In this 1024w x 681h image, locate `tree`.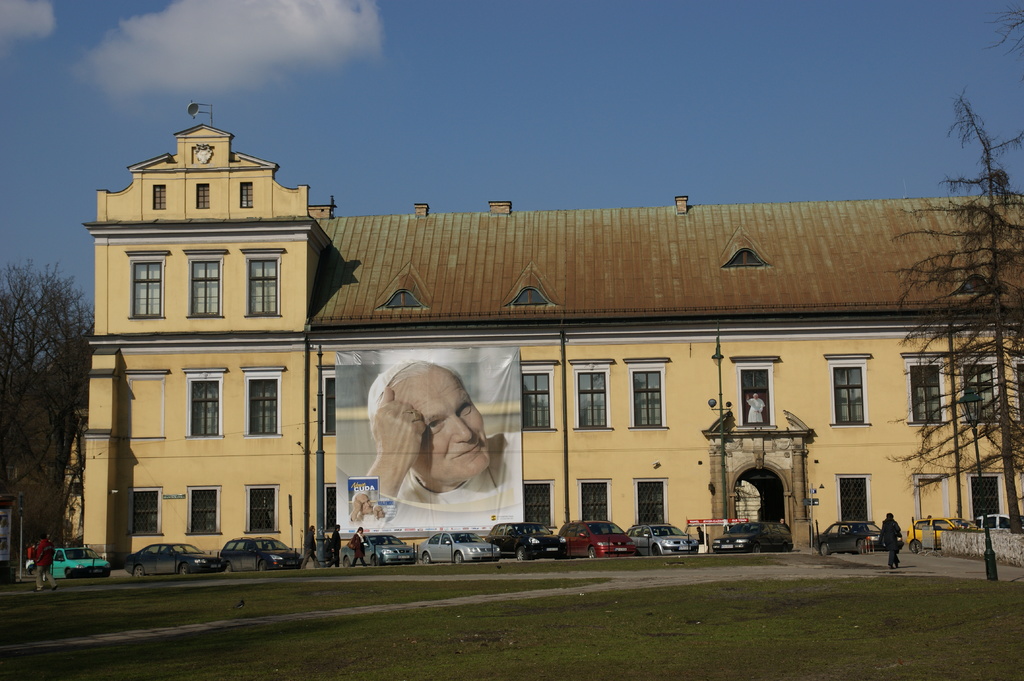
Bounding box: l=982, t=0, r=1023, b=66.
